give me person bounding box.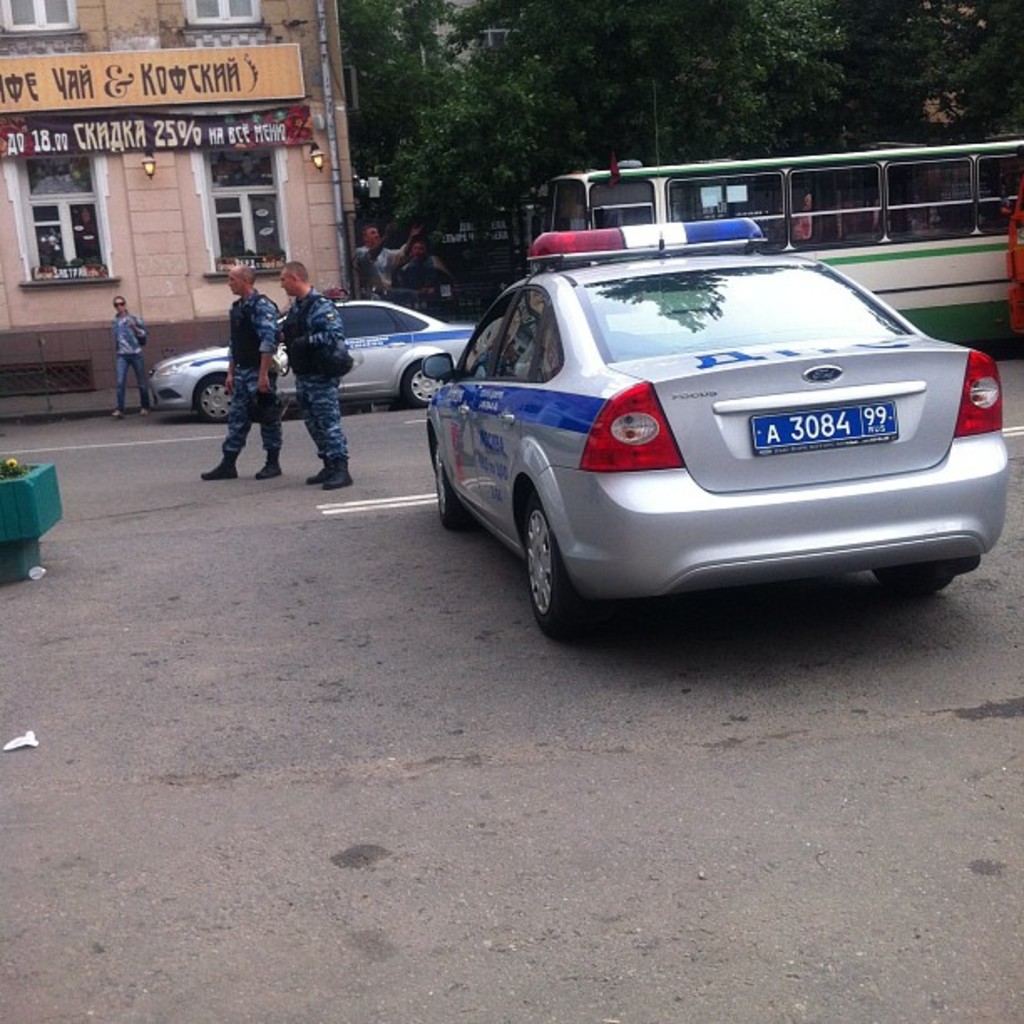
select_region(393, 241, 452, 318).
